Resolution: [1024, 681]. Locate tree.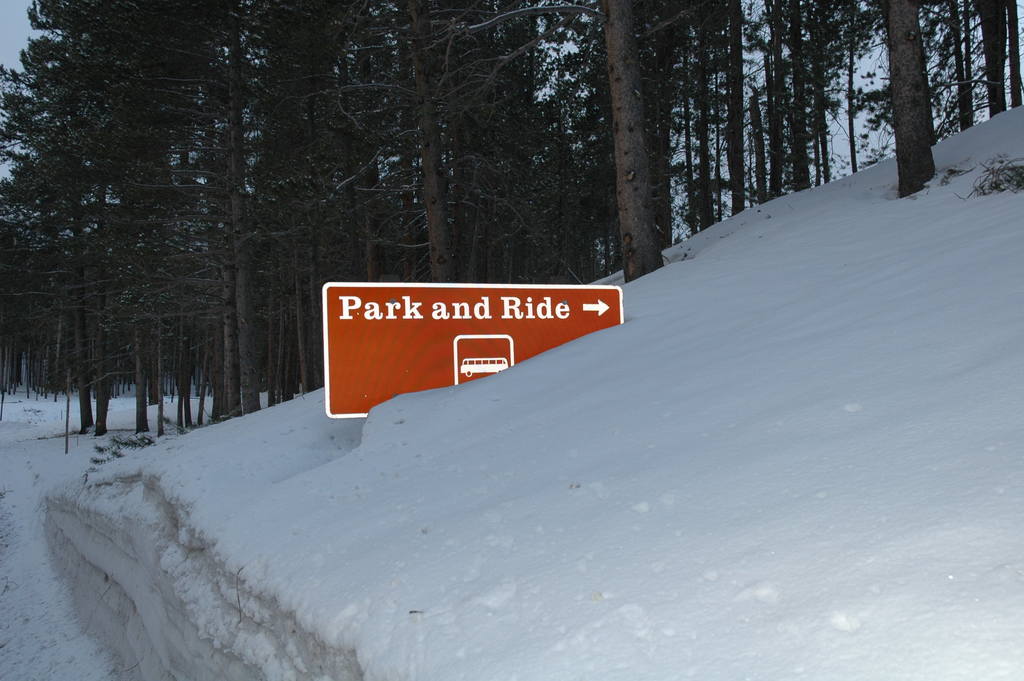
(0,0,1023,462).
